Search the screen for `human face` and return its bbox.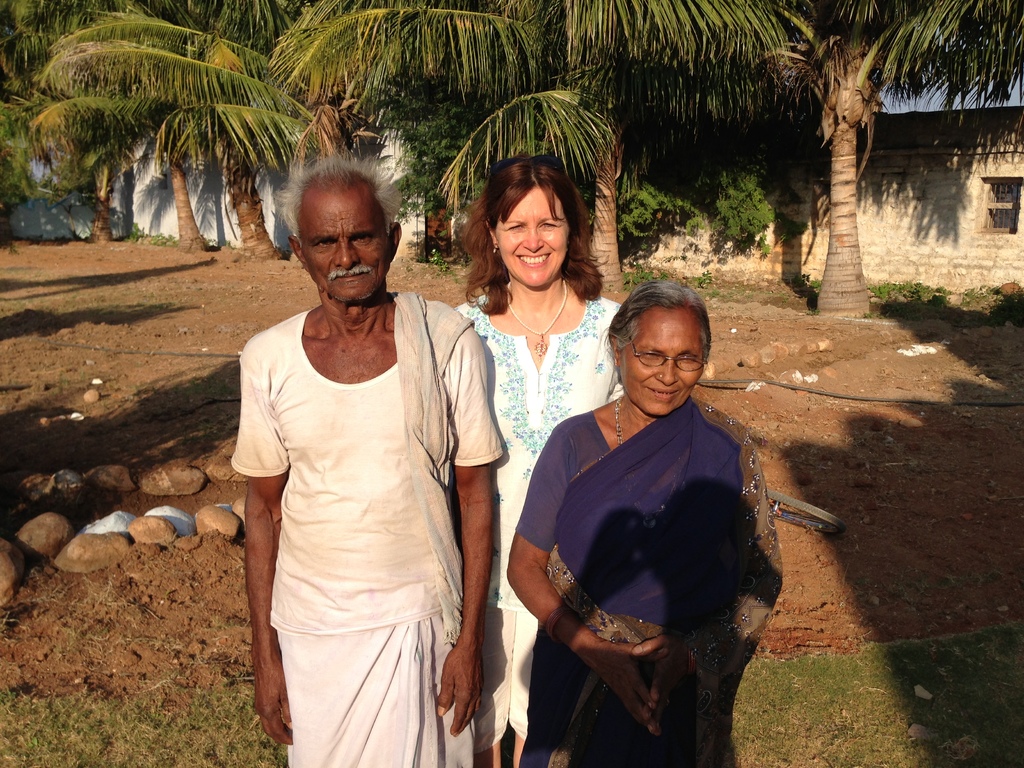
Found: (492,188,572,296).
